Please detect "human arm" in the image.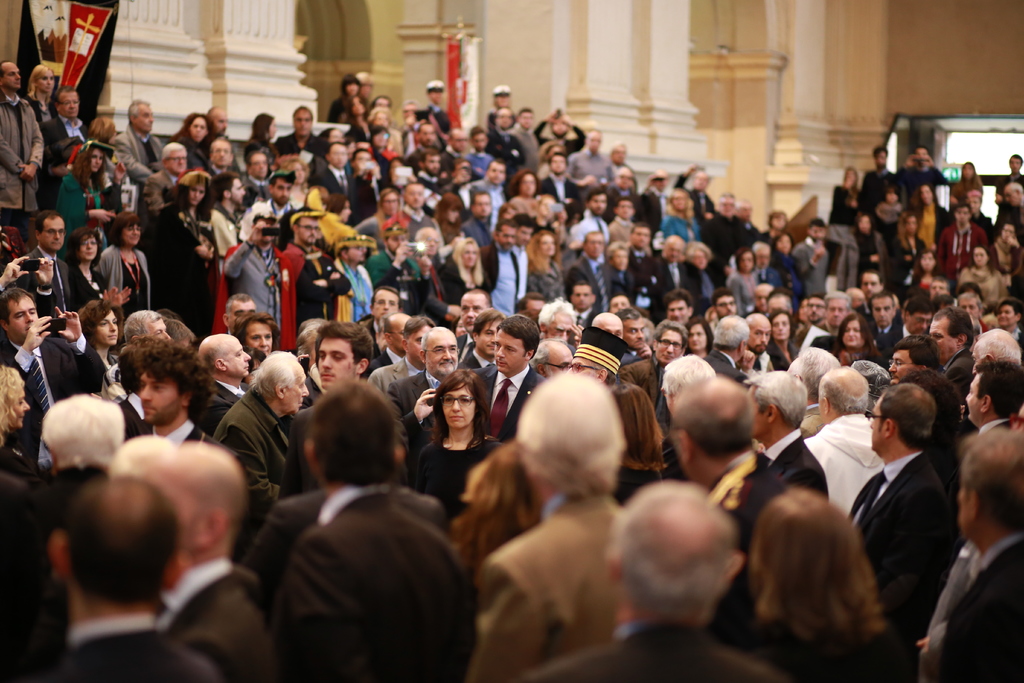
BBox(568, 321, 582, 346).
